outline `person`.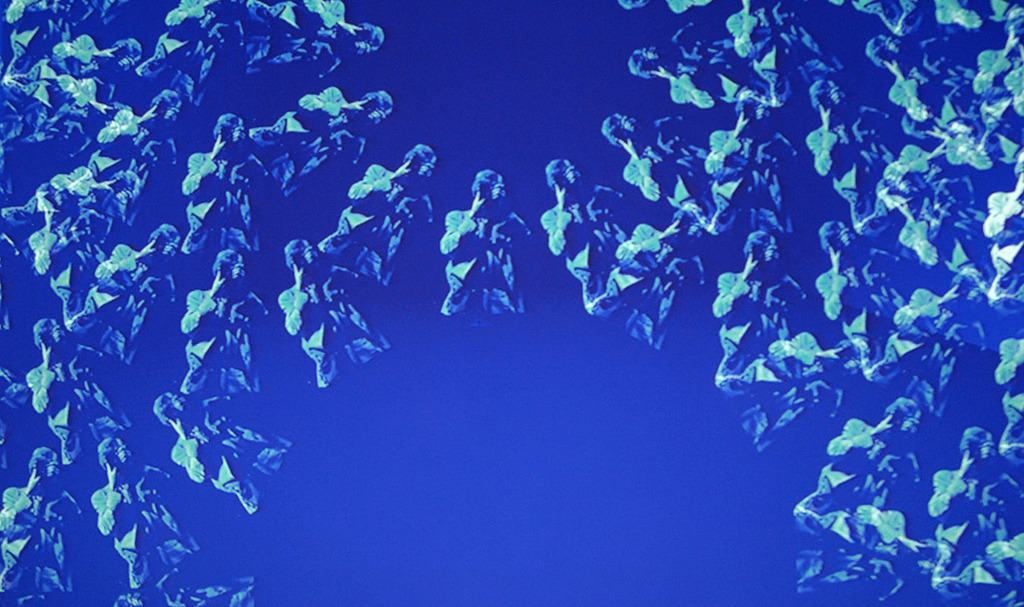
Outline: 440,165,531,322.
